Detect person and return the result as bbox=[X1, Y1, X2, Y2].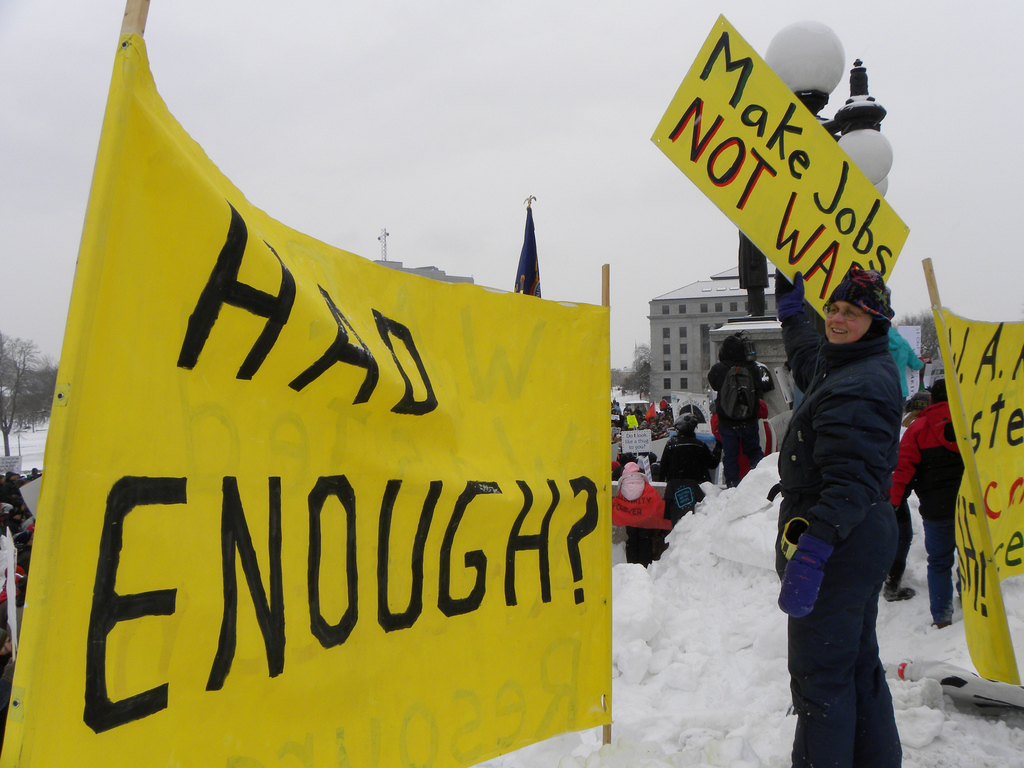
bbox=[708, 339, 756, 483].
